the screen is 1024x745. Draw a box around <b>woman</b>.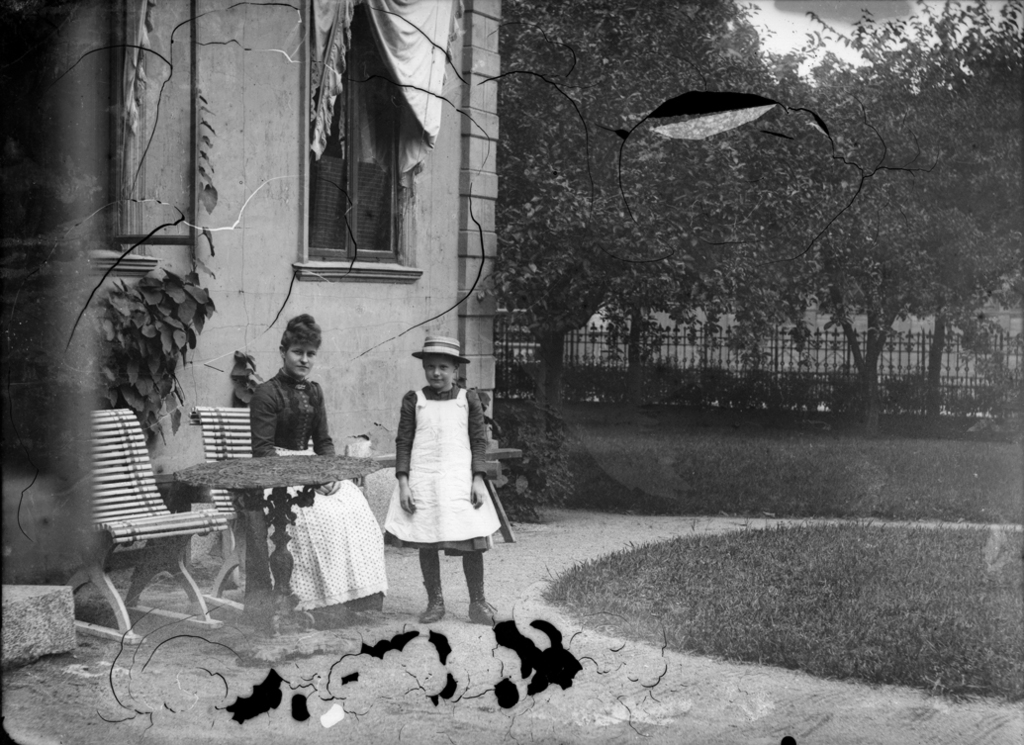
bbox(243, 311, 392, 626).
